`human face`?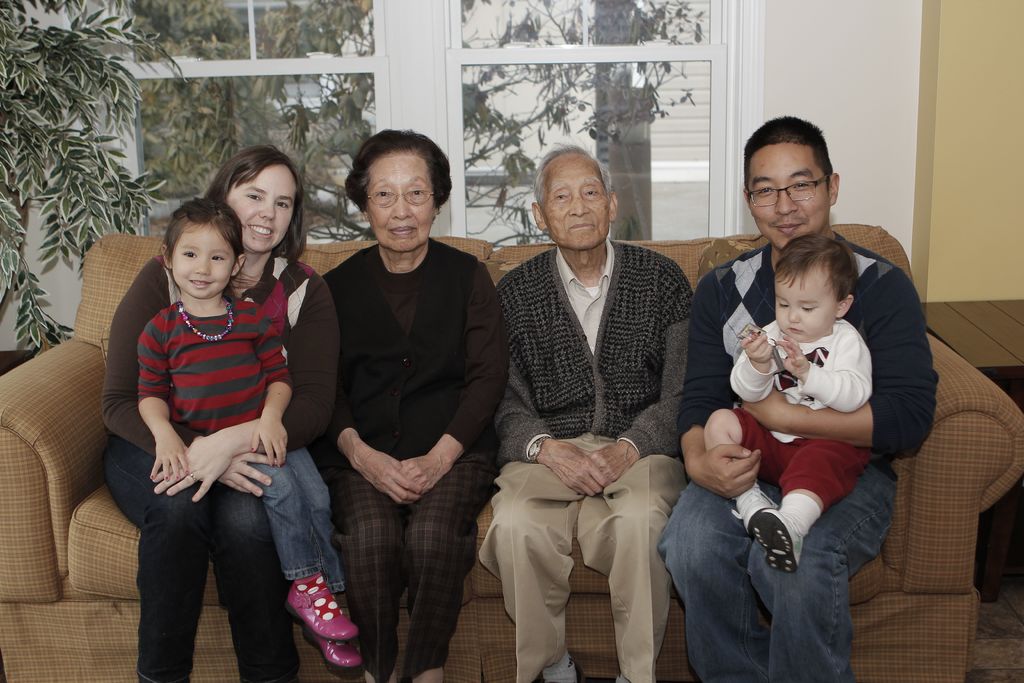
bbox=(367, 152, 431, 252)
